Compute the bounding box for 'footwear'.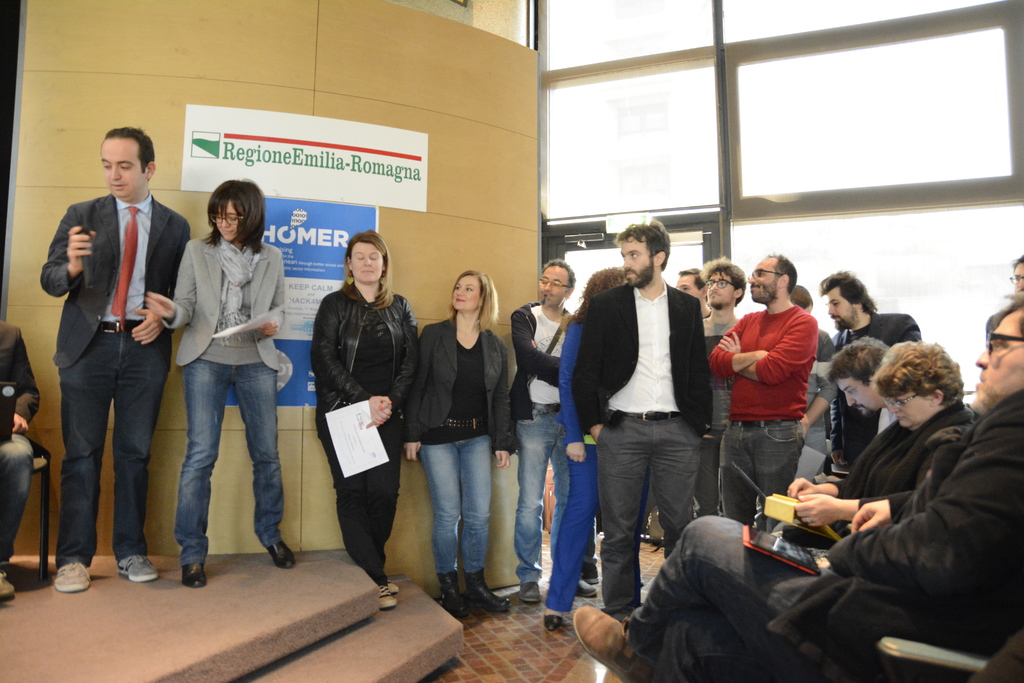
locate(440, 569, 469, 620).
